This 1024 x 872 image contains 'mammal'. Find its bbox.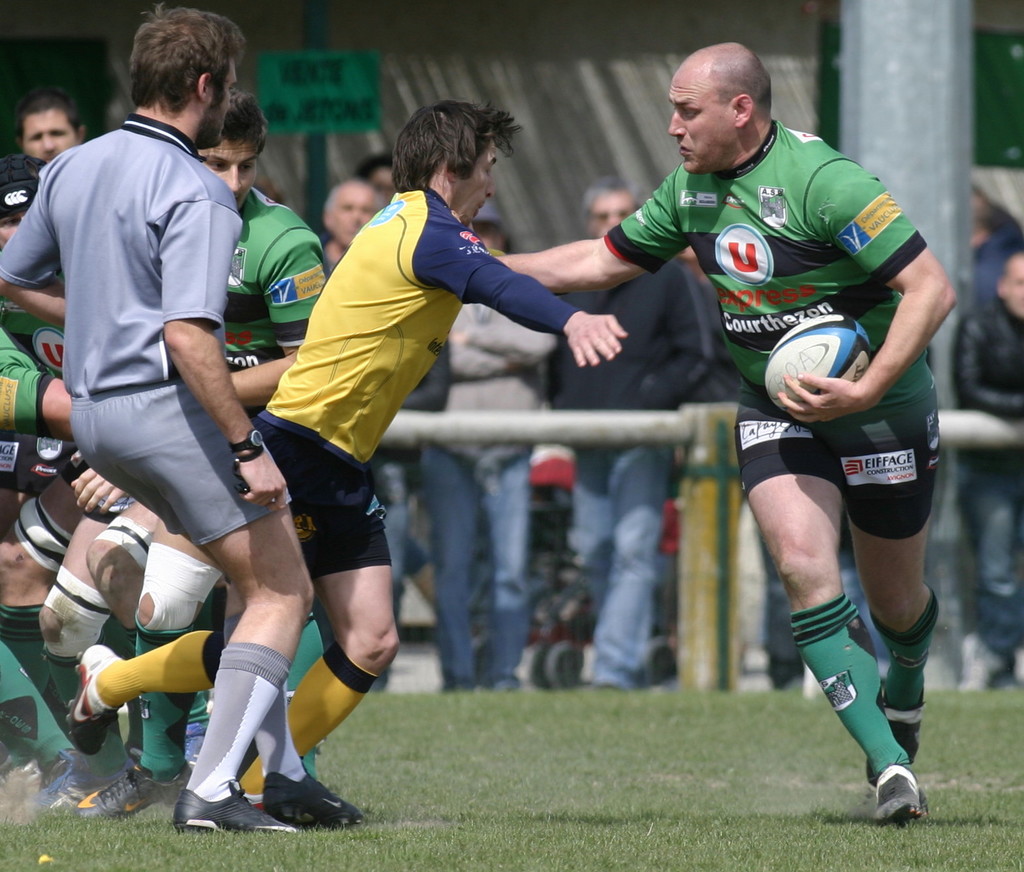
[467,180,606,694].
